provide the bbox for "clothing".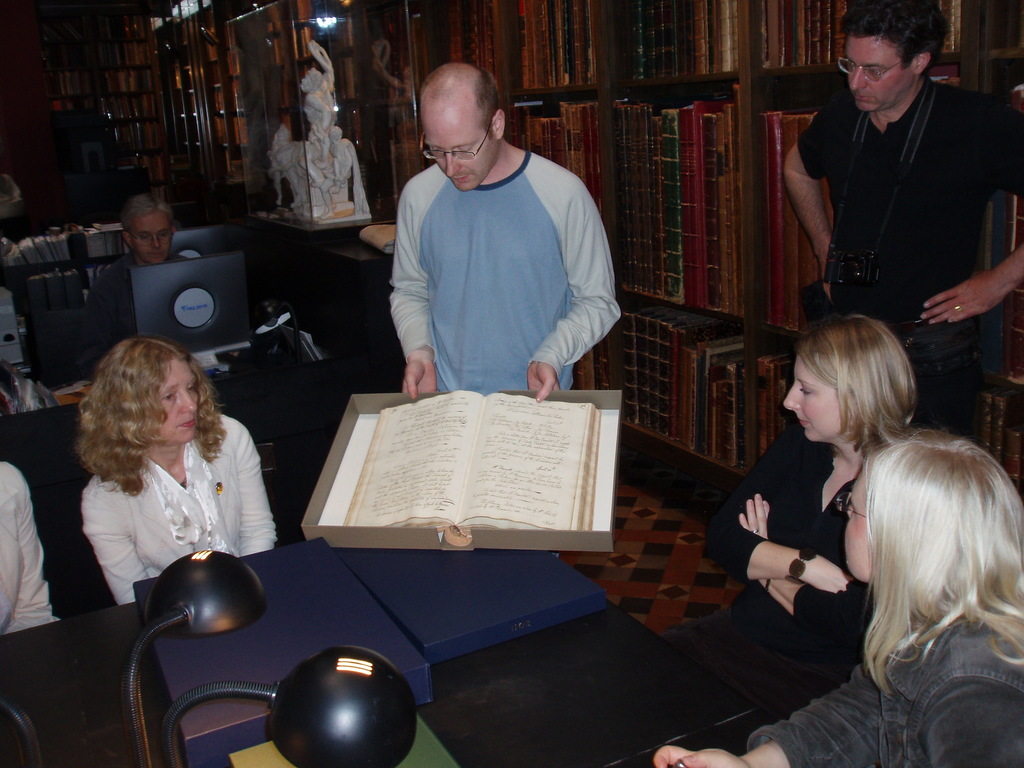
pyautogui.locateOnScreen(671, 416, 882, 736).
